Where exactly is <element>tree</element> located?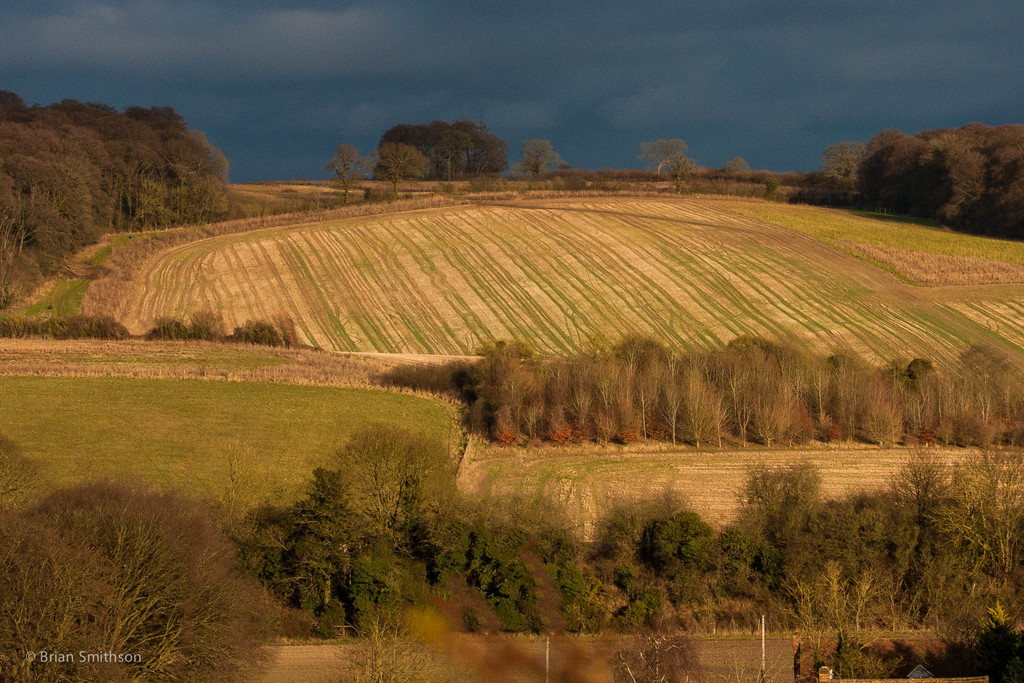
Its bounding box is [x1=371, y1=141, x2=436, y2=204].
